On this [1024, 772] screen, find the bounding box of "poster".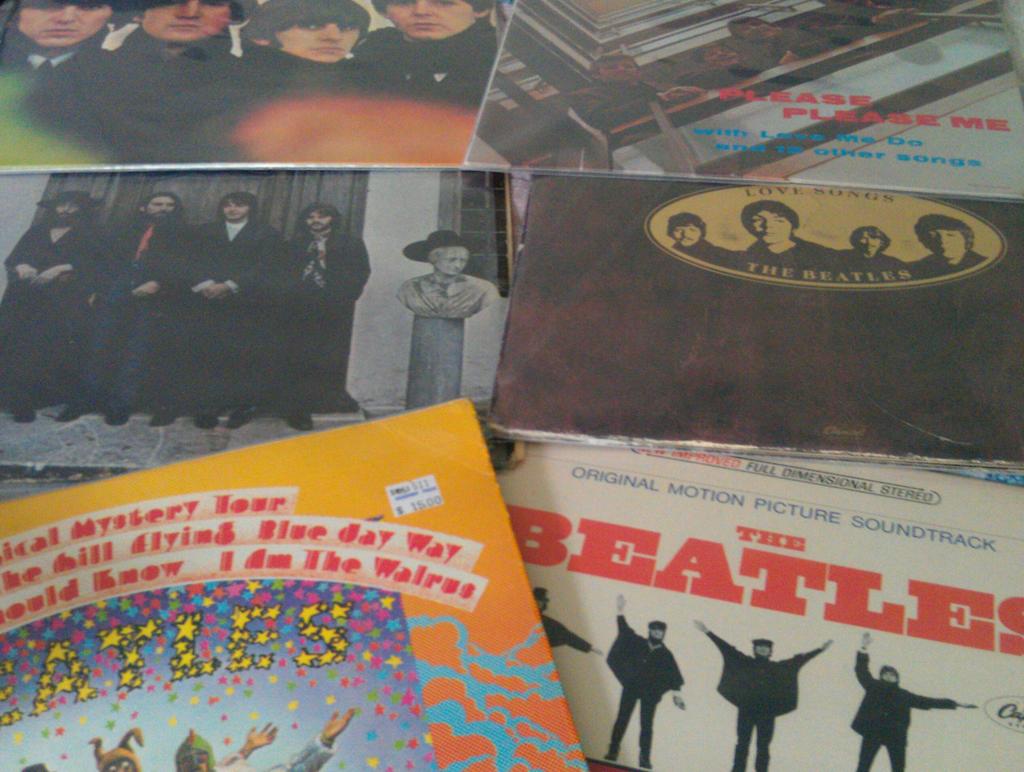
Bounding box: [0, 0, 525, 178].
